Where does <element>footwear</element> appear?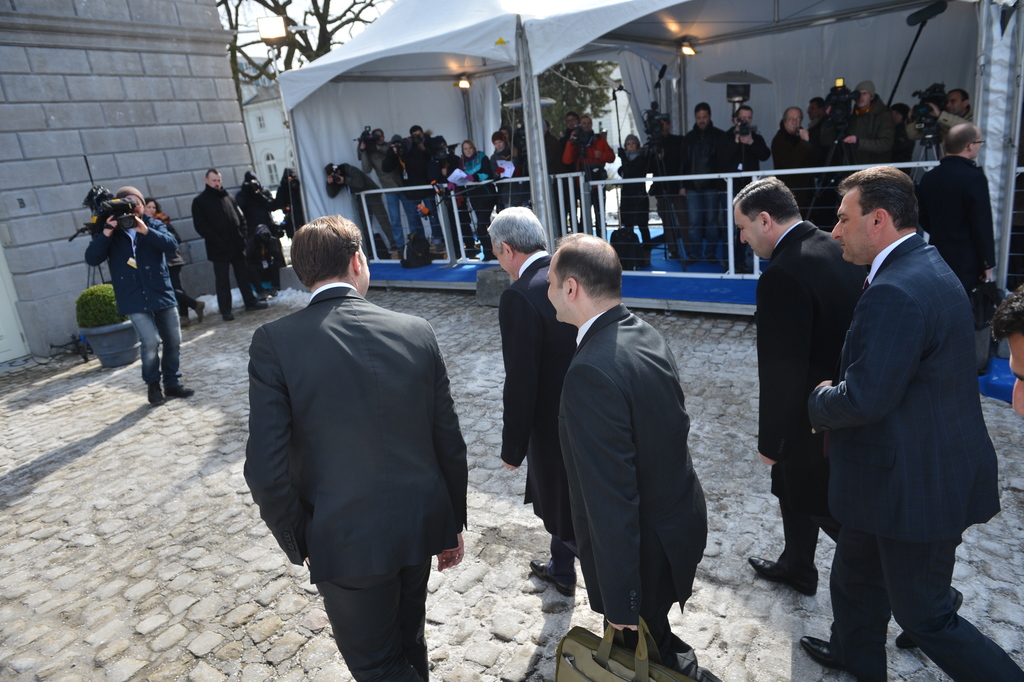
Appears at <box>742,558,815,593</box>.
